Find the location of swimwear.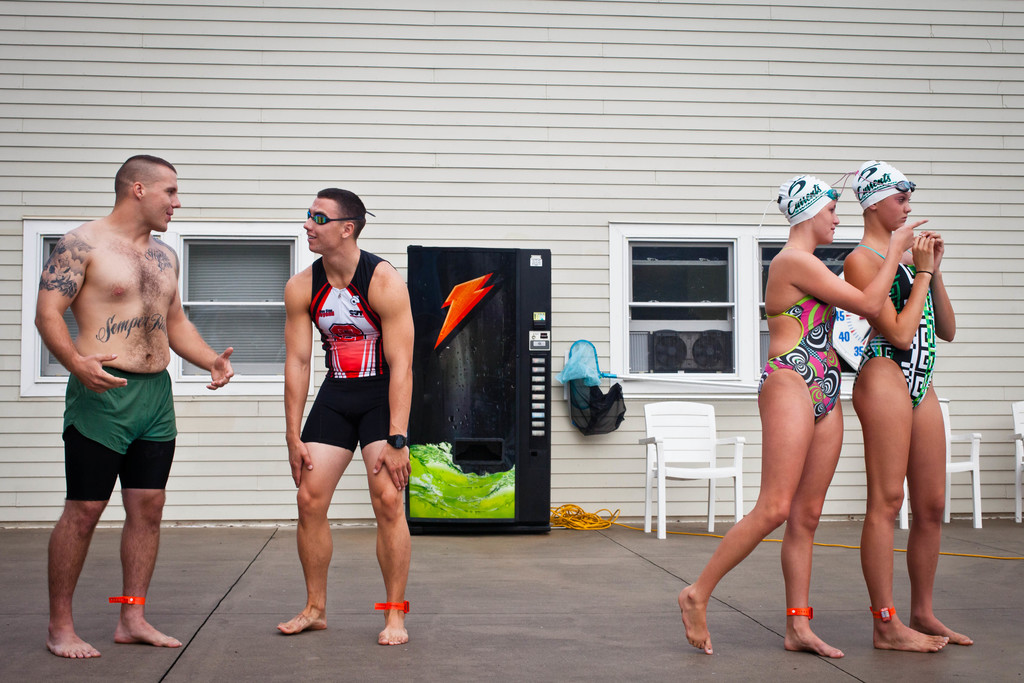
Location: box=[300, 251, 392, 454].
